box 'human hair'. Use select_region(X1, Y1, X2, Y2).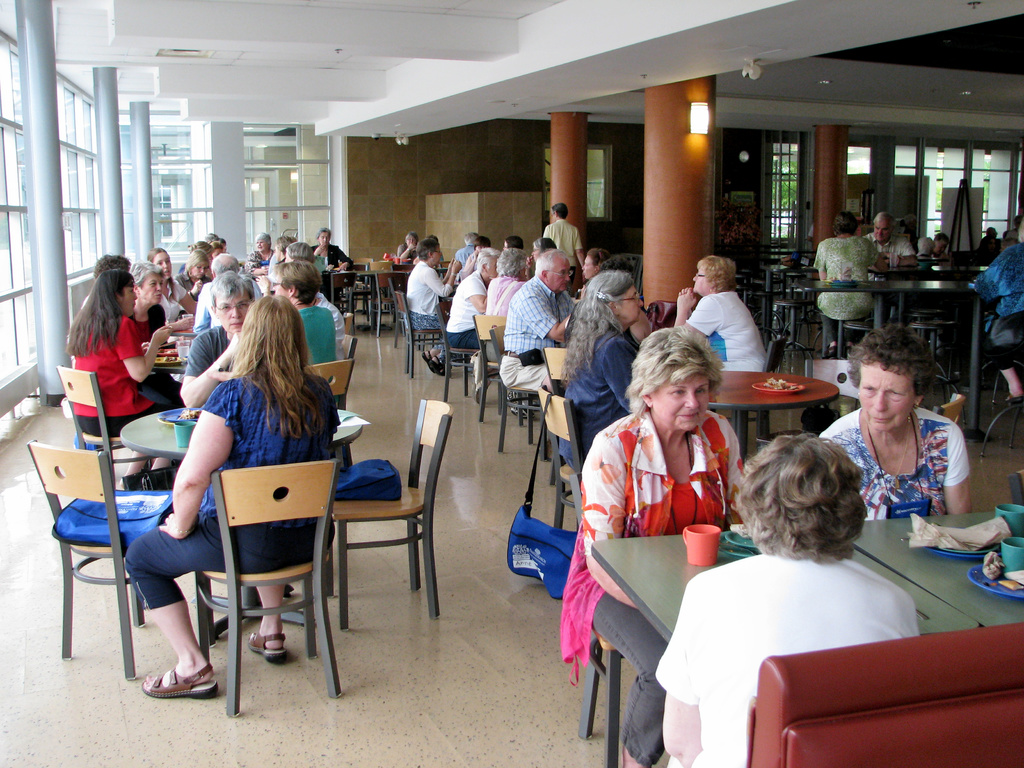
select_region(230, 291, 326, 438).
